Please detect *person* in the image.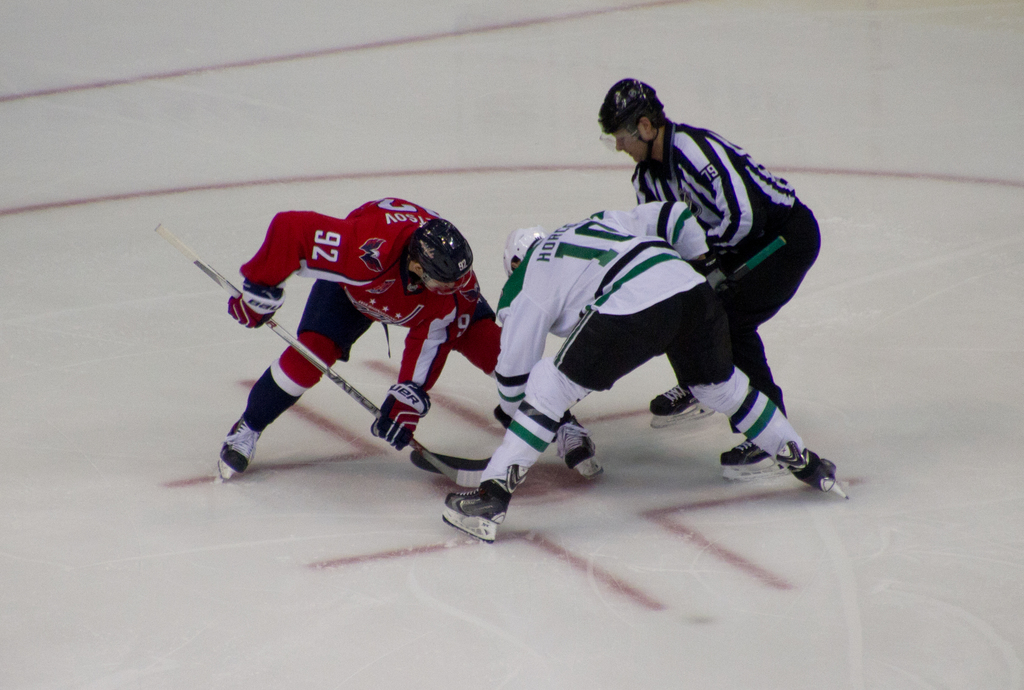
l=216, t=173, r=535, b=545.
